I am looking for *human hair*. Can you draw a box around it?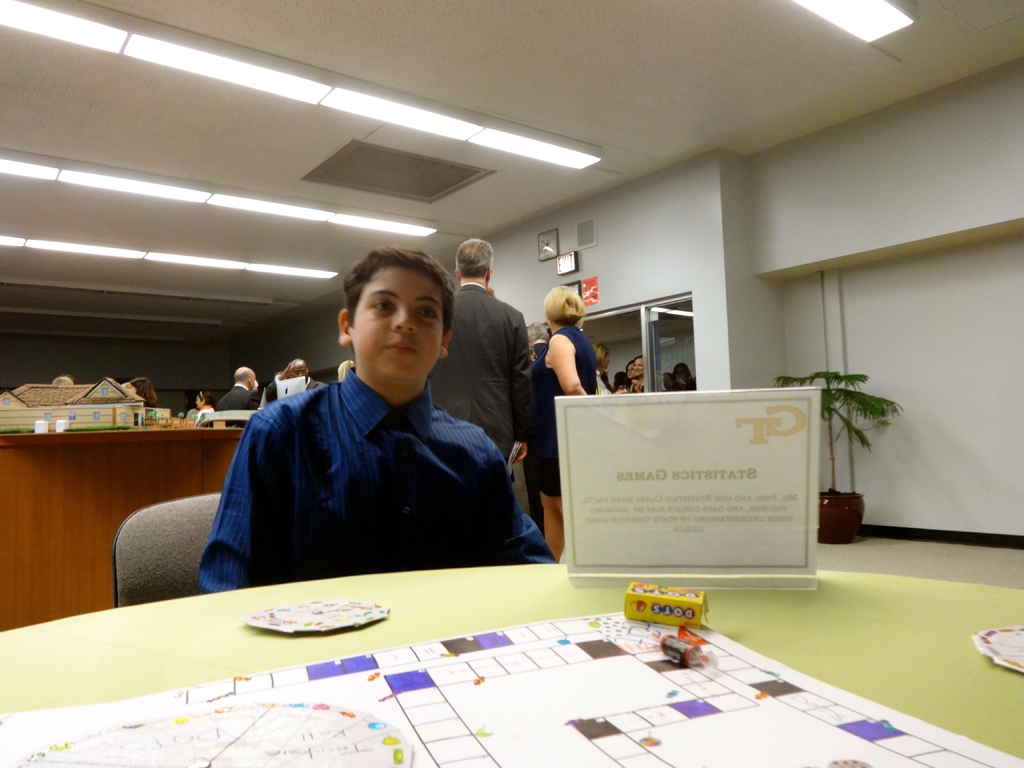
Sure, the bounding box is {"x1": 197, "y1": 388, "x2": 216, "y2": 406}.
